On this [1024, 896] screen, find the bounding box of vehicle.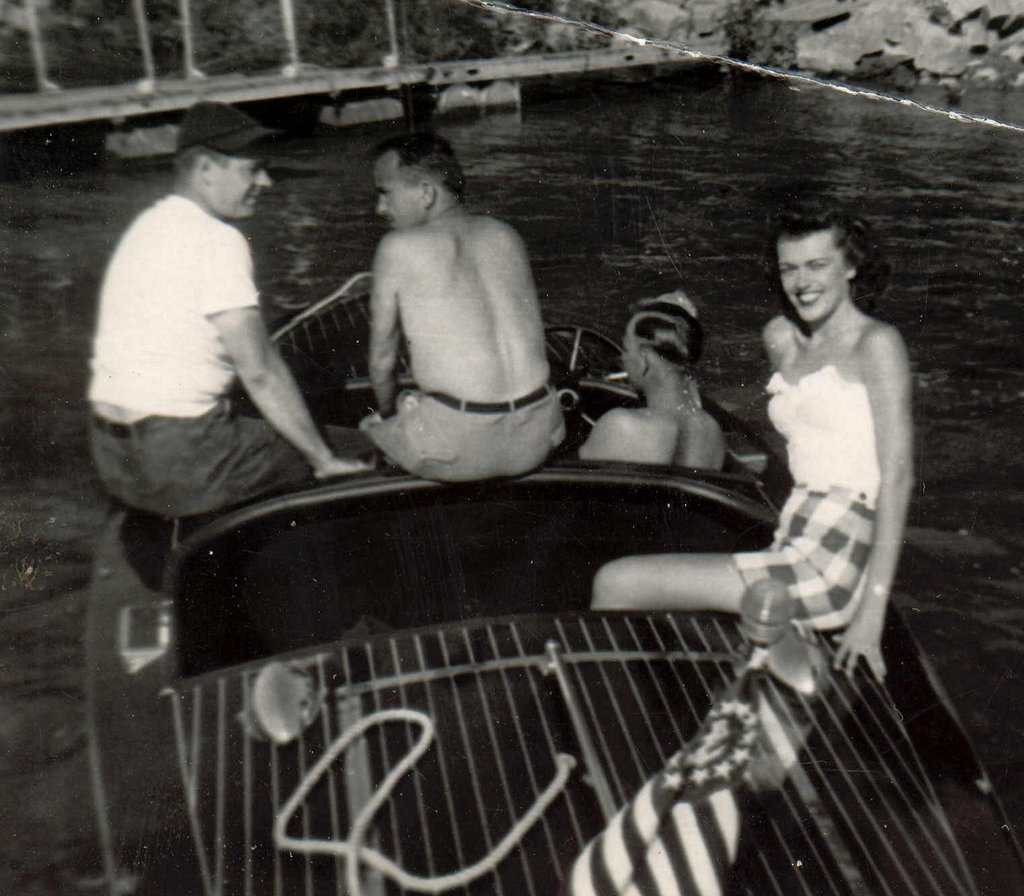
Bounding box: 82,268,1023,895.
